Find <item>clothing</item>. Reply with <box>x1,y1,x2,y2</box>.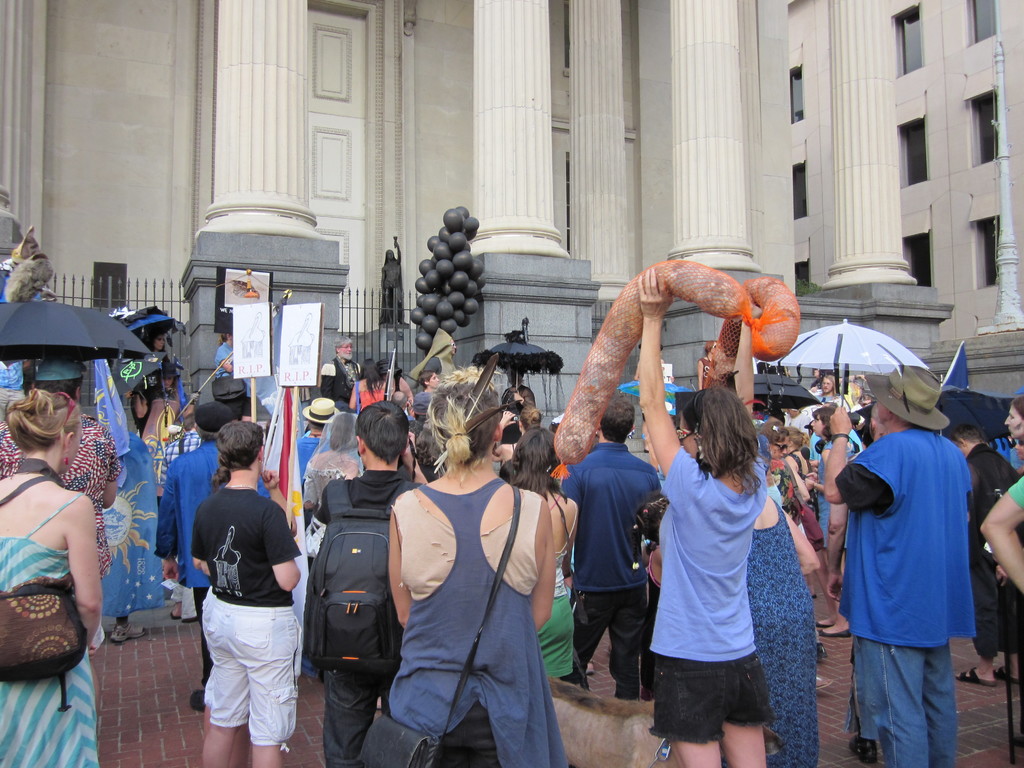
<box>155,440,266,684</box>.
